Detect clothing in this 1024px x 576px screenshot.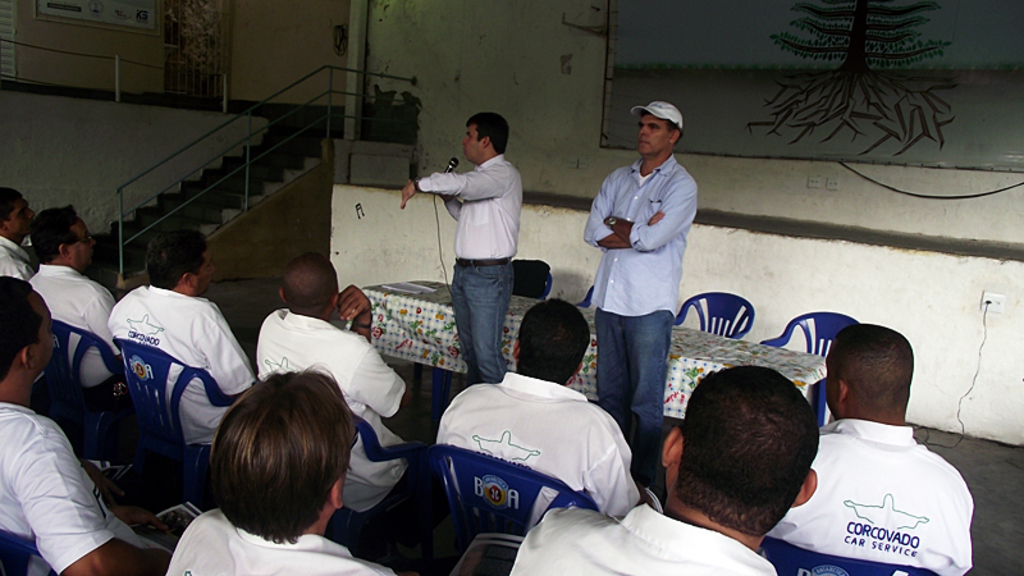
Detection: x1=507 y1=500 x2=780 y2=575.
